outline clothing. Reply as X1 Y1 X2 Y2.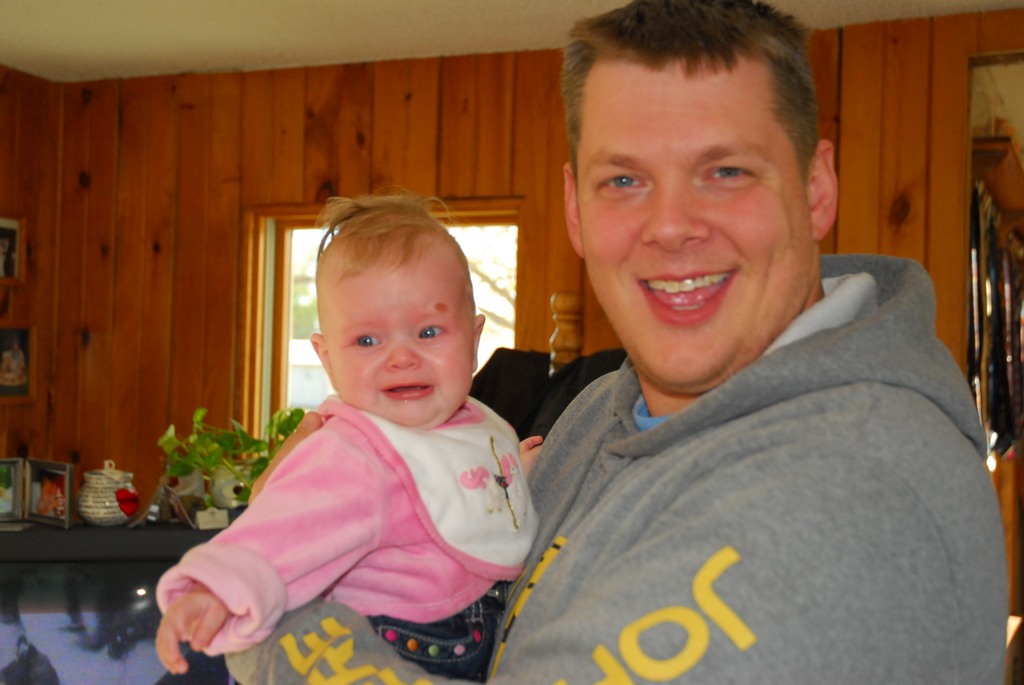
202 231 1012 684.
